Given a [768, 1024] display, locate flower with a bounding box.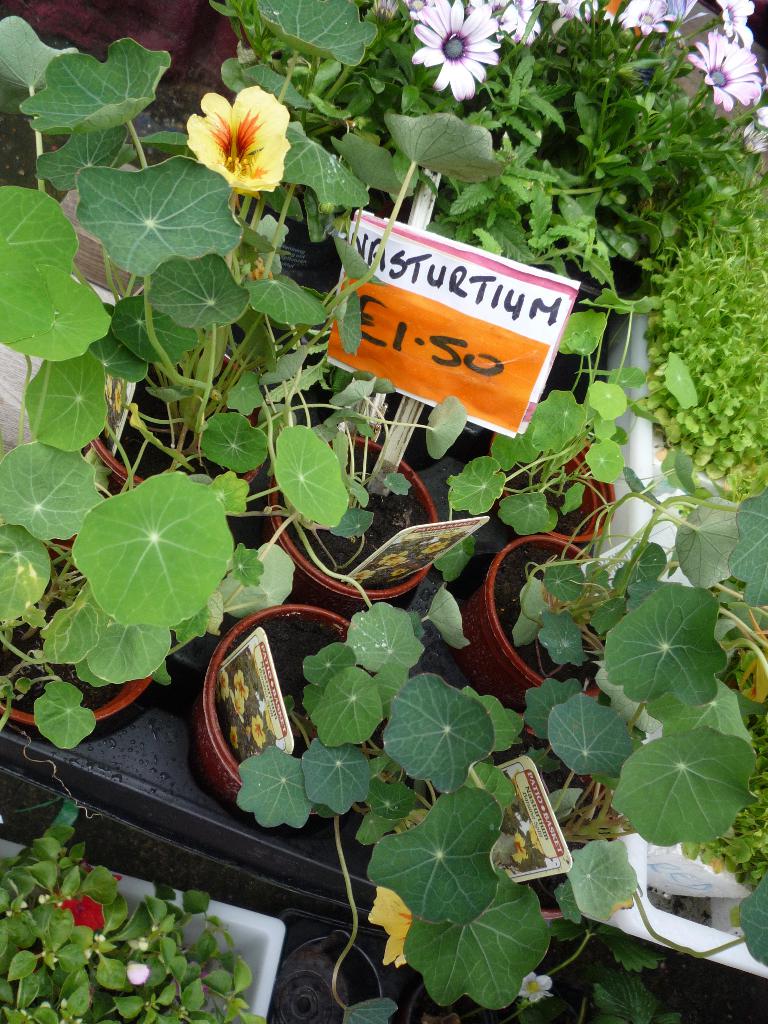
Located: l=510, t=830, r=531, b=865.
